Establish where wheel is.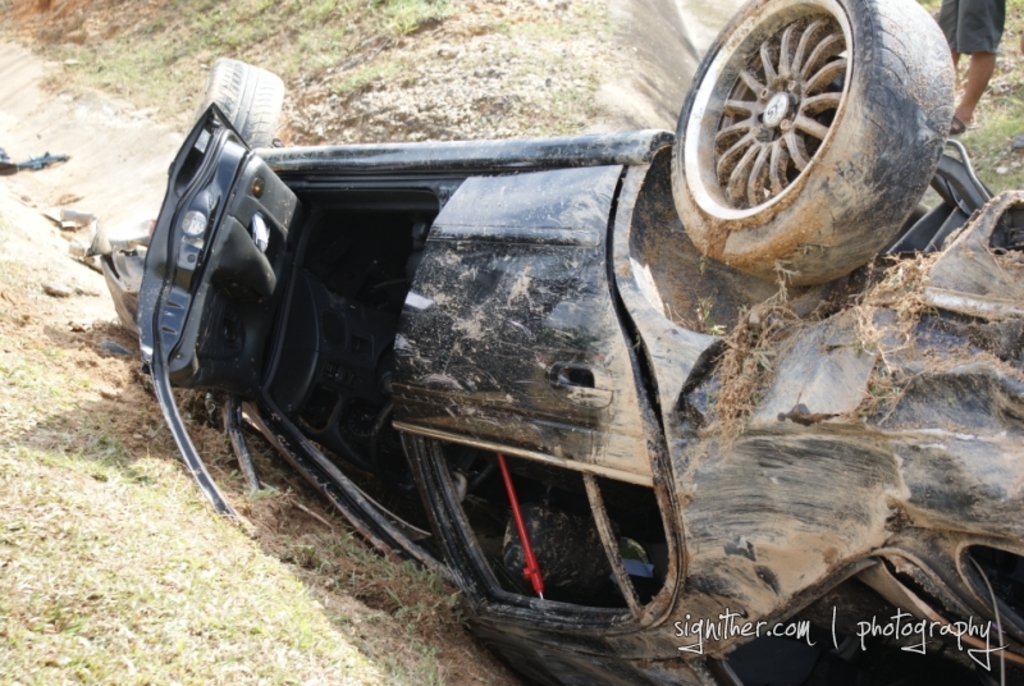
Established at (681,0,922,242).
